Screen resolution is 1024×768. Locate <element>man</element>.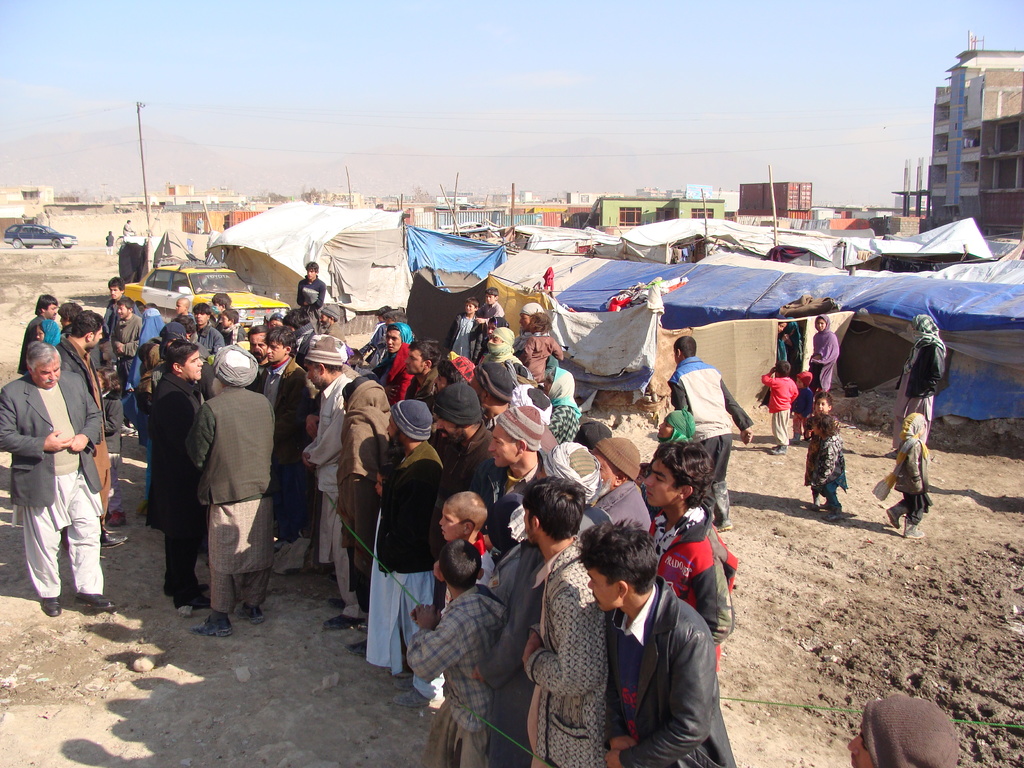
(846,691,963,767).
